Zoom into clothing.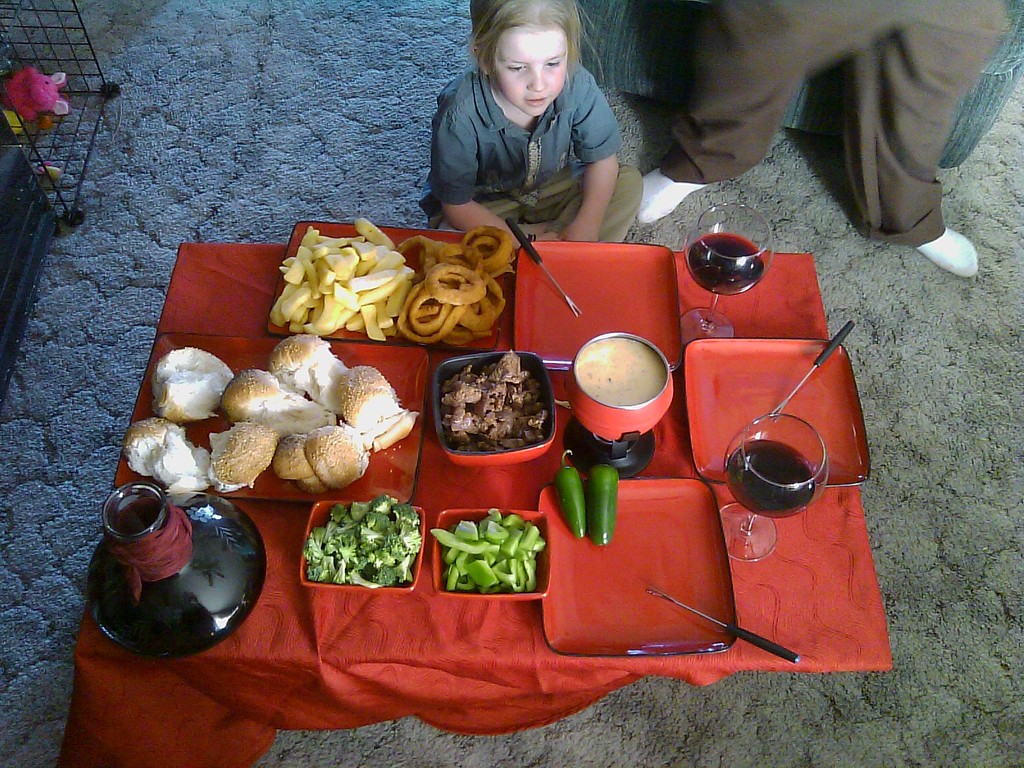
Zoom target: {"left": 412, "top": 61, "right": 648, "bottom": 243}.
